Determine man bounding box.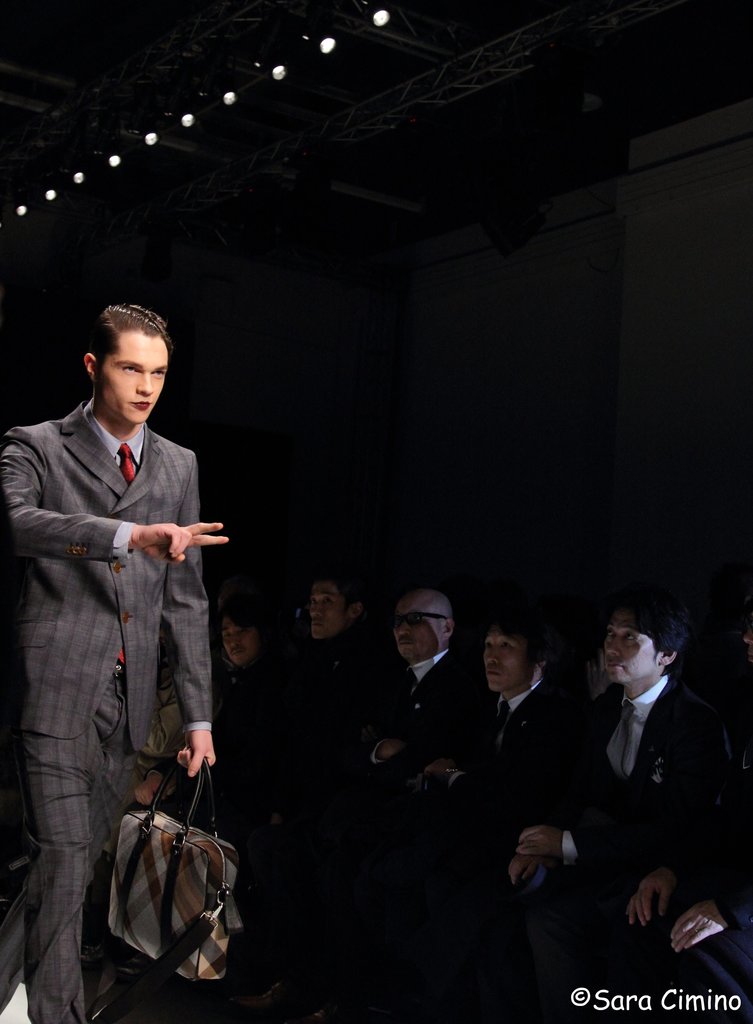
Determined: 556:584:740:949.
